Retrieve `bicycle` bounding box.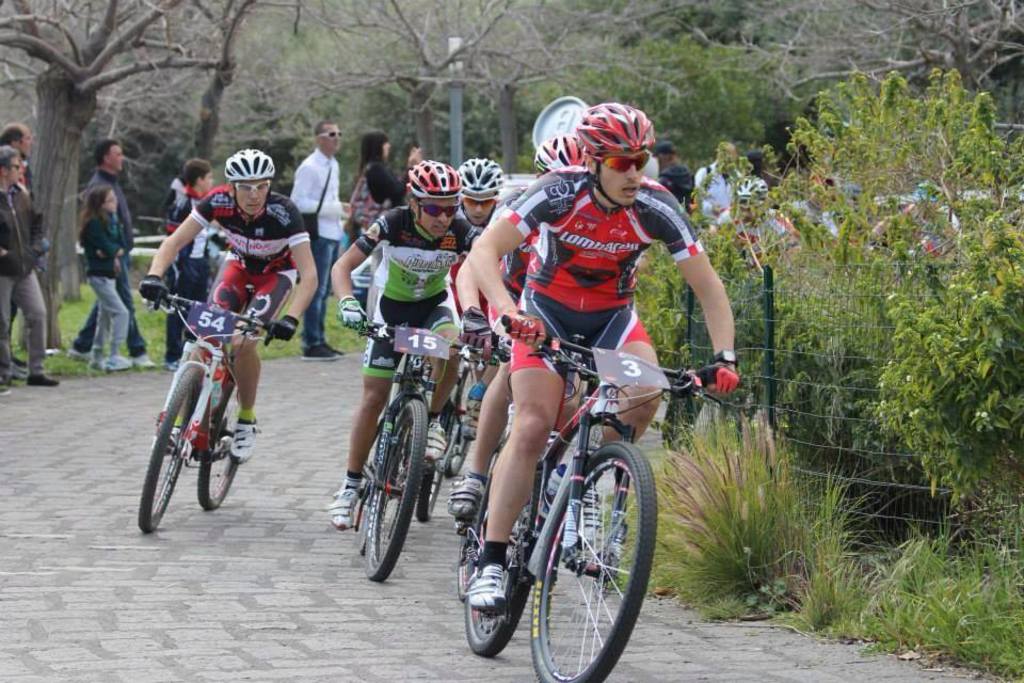
Bounding box: box=[414, 314, 489, 523].
